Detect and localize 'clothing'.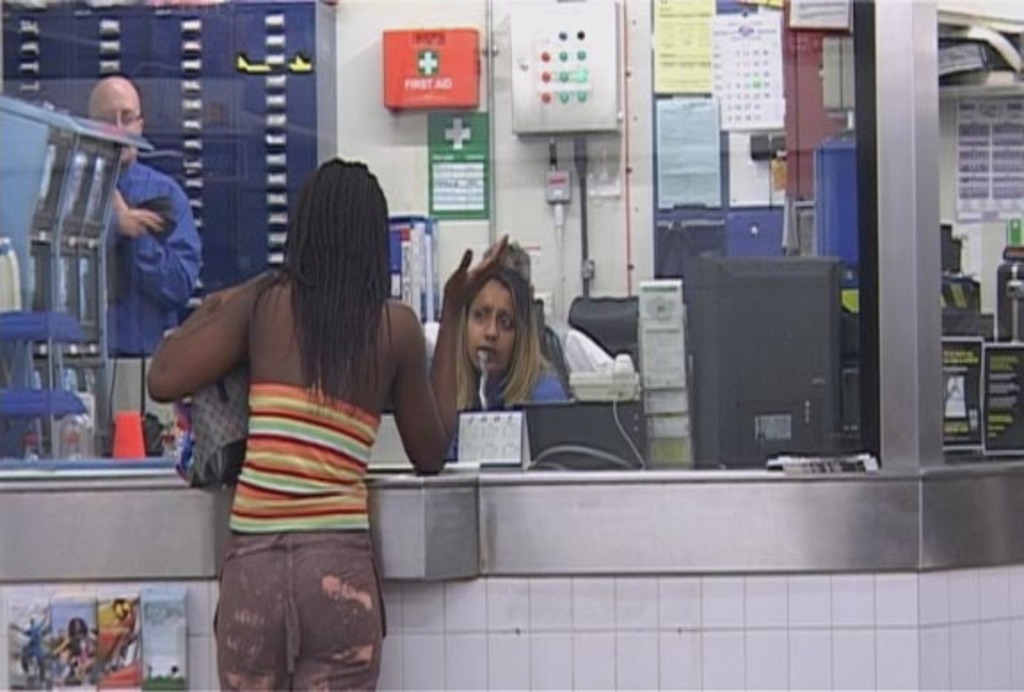
Localized at box=[460, 356, 569, 409].
